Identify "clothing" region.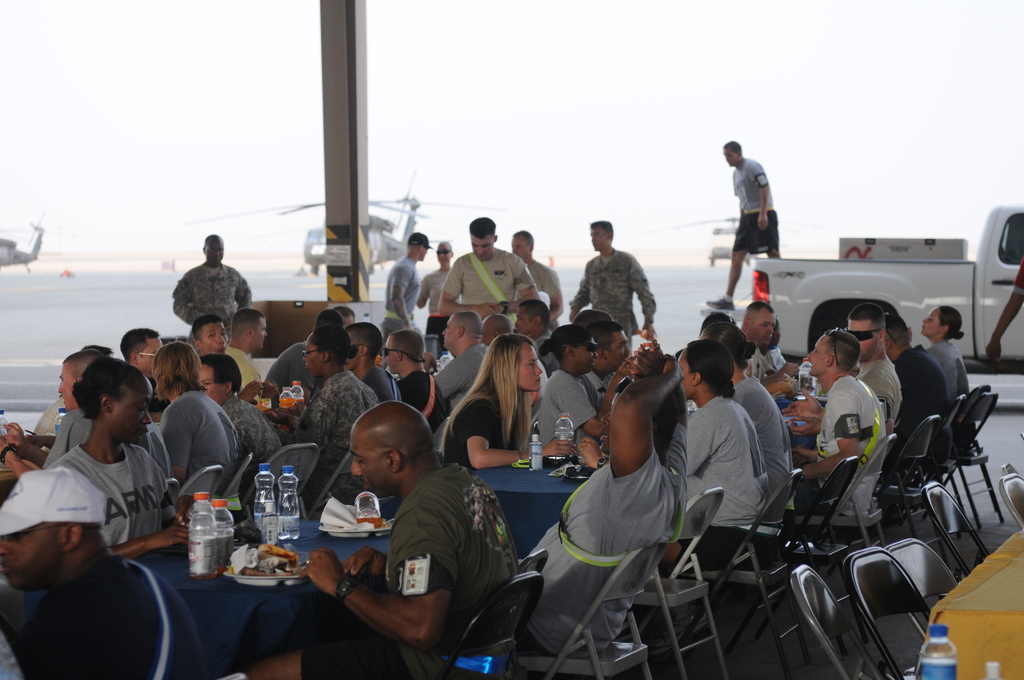
Region: [726, 375, 794, 512].
